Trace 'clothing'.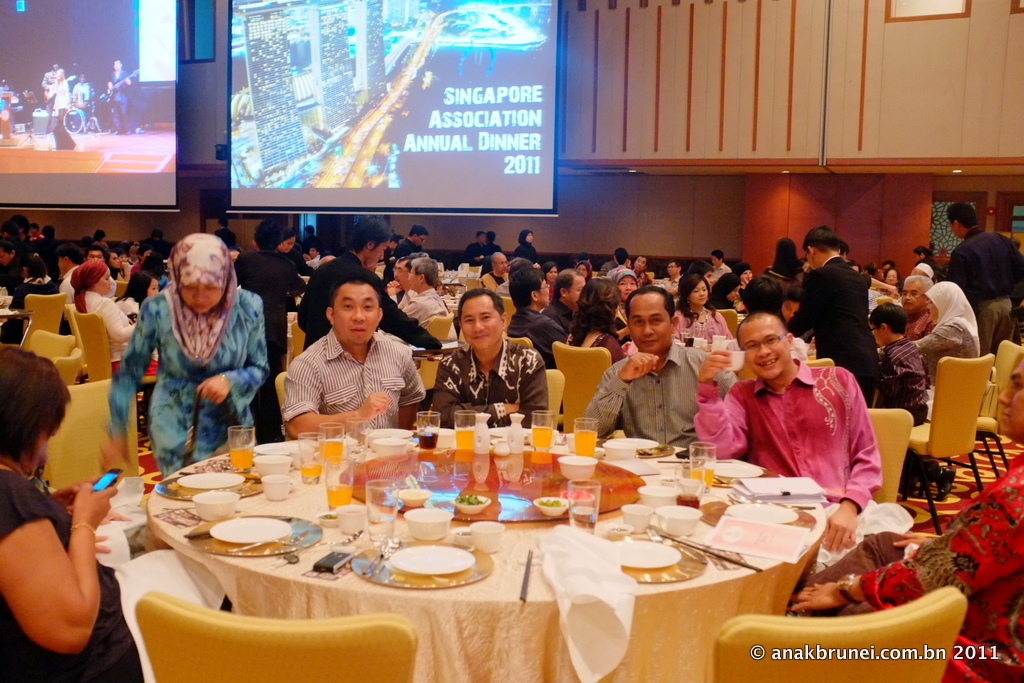
Traced to <bbox>883, 331, 931, 409</bbox>.
